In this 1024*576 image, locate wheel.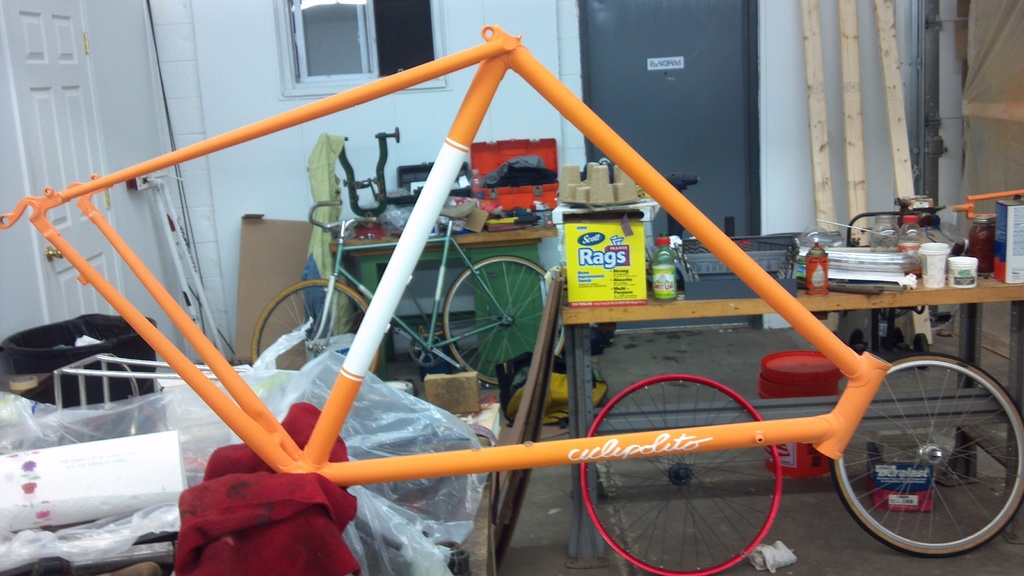
Bounding box: BBox(580, 377, 783, 575).
